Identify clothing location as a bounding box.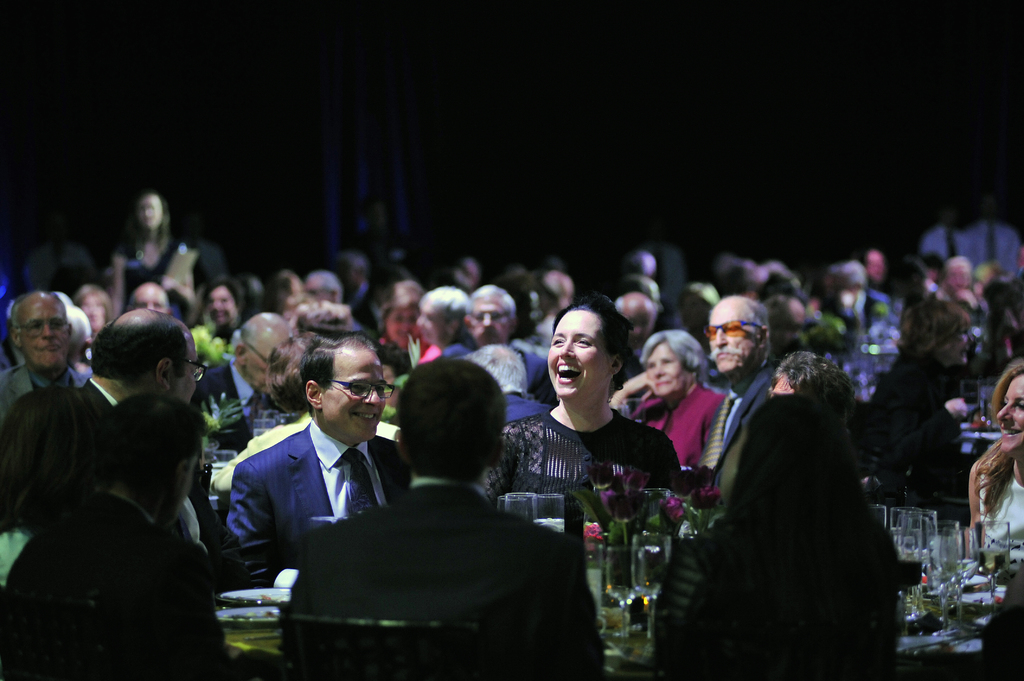
x1=968 y1=442 x2=1023 y2=548.
